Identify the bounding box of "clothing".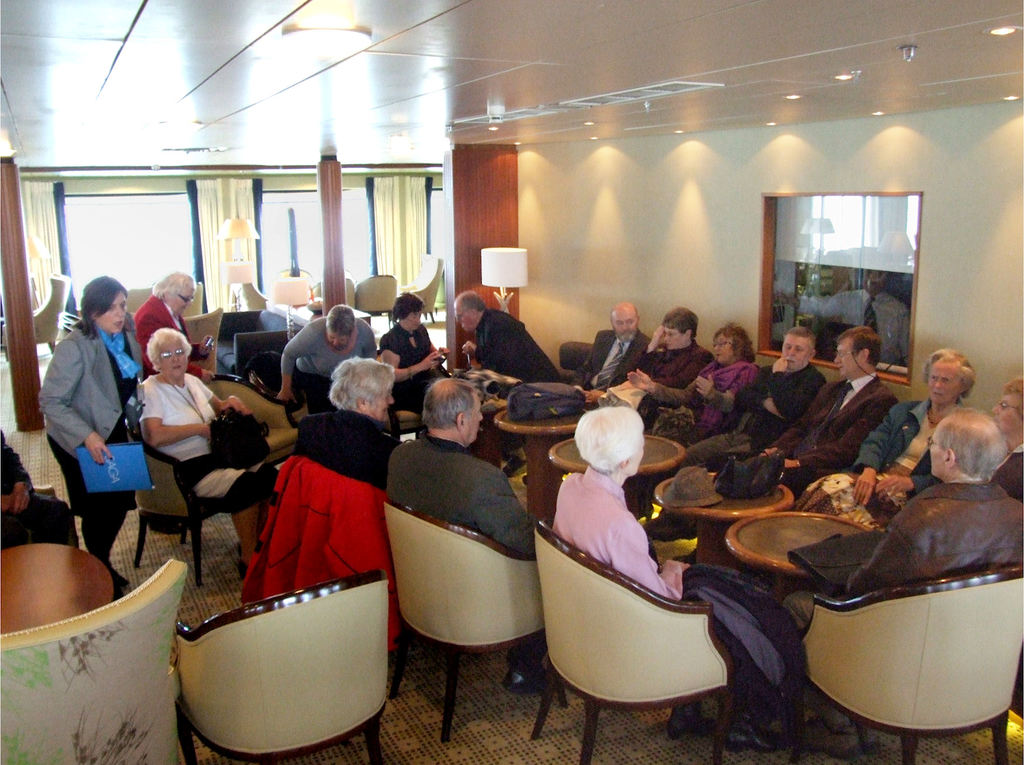
[left=477, top=307, right=557, bottom=382].
